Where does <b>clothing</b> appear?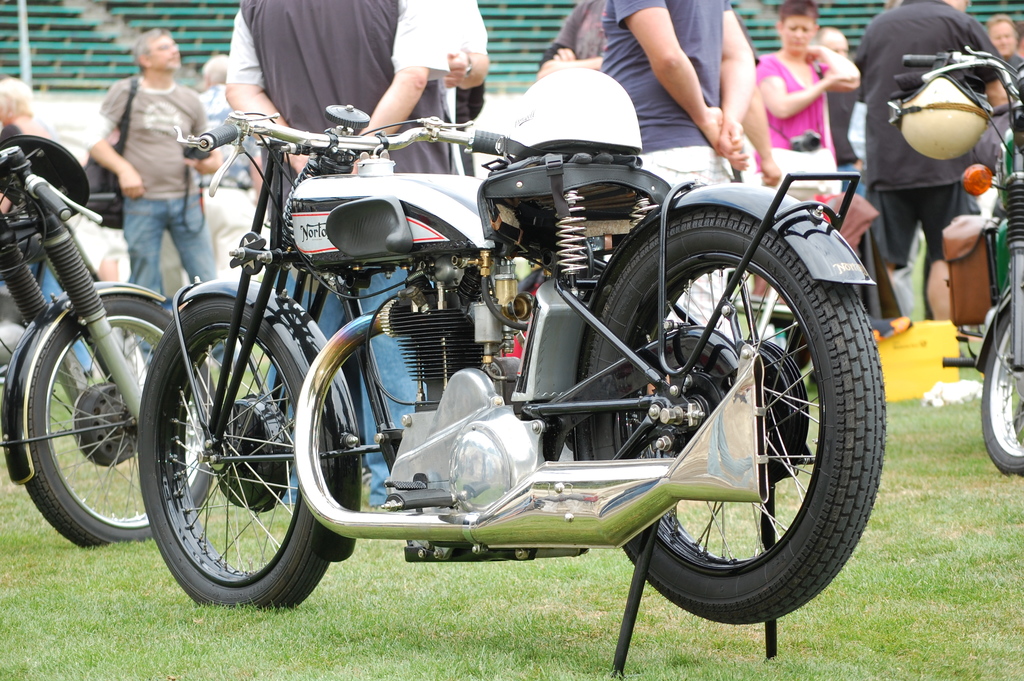
Appears at (x1=596, y1=0, x2=737, y2=342).
